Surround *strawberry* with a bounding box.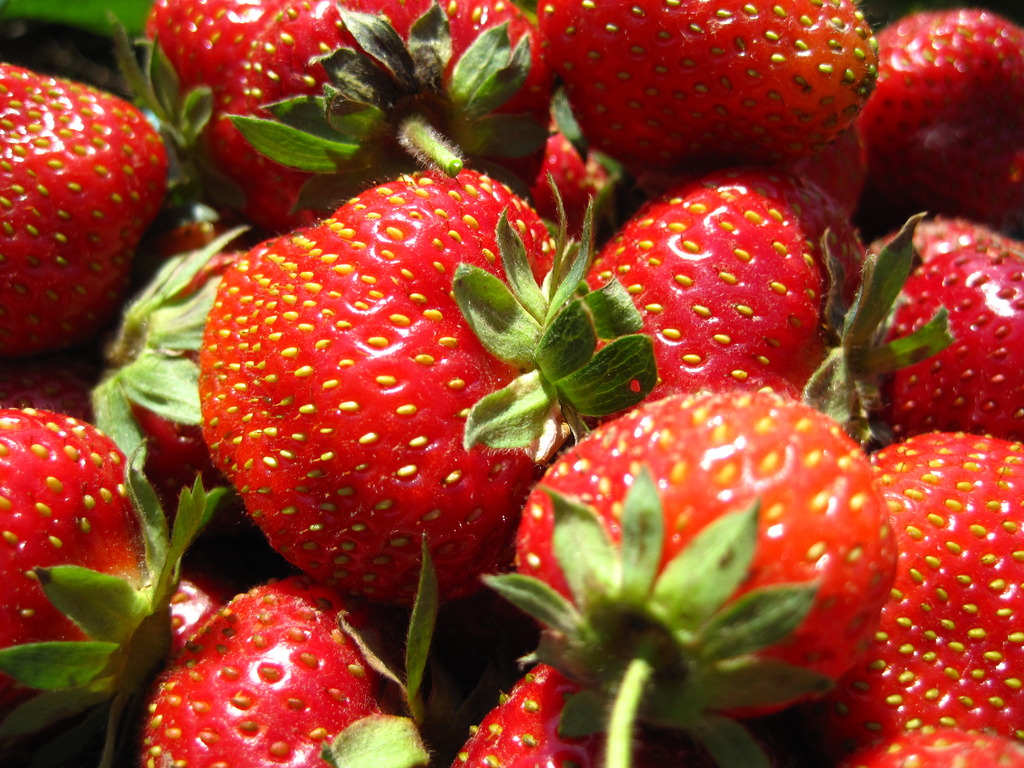
locate(869, 219, 1021, 441).
